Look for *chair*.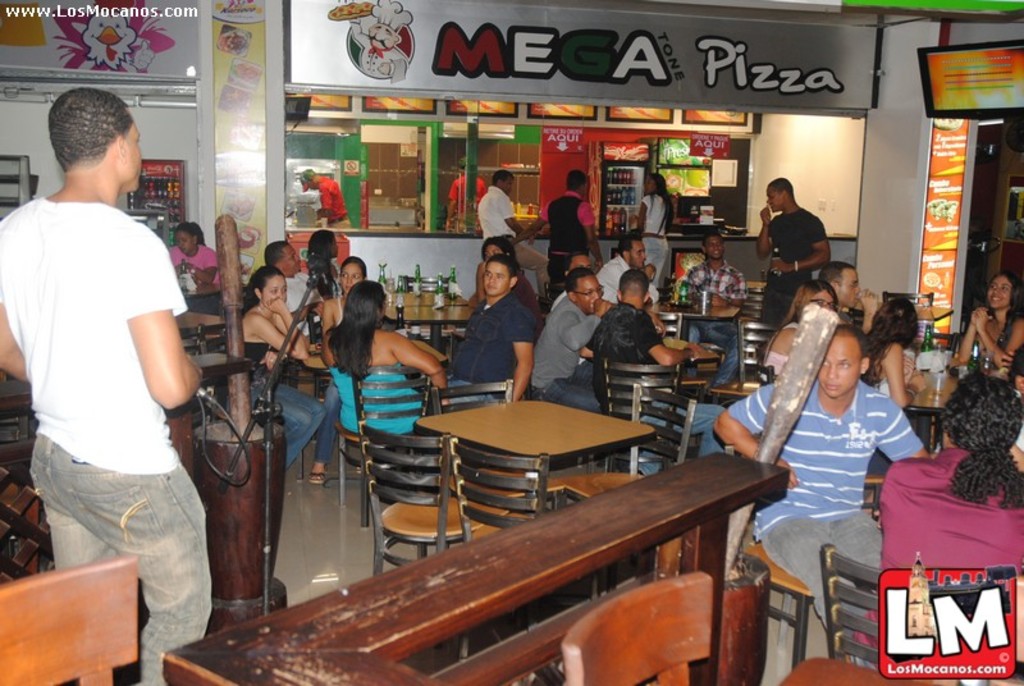
Found: box(335, 361, 444, 526).
